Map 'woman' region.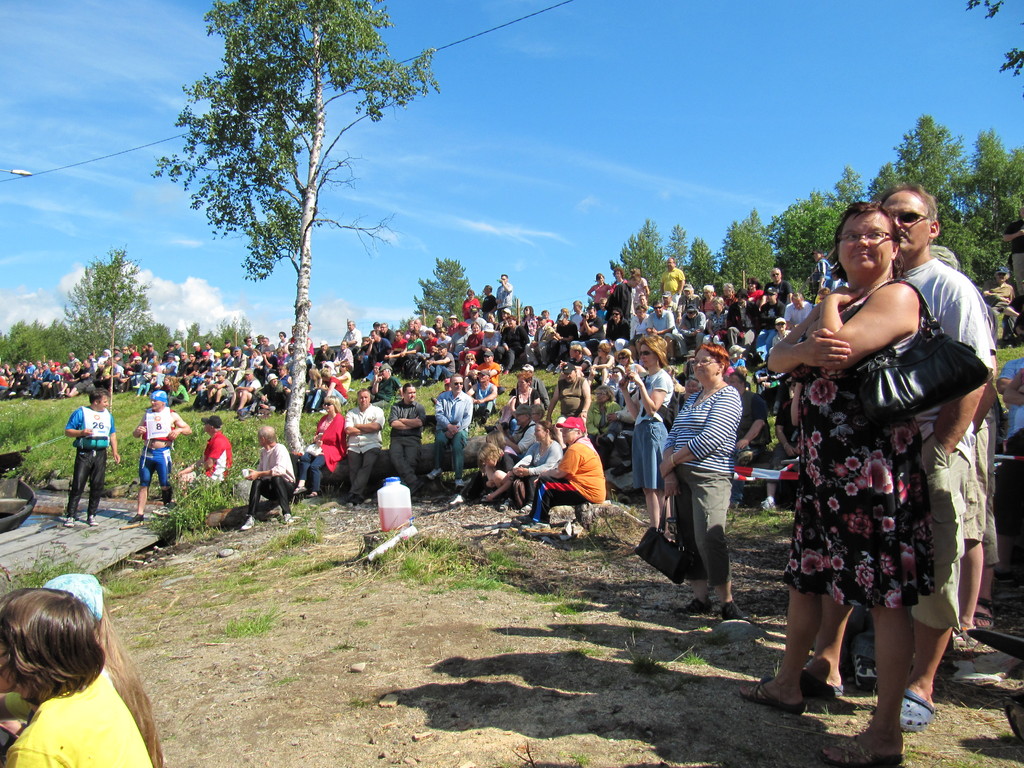
Mapped to bbox=[278, 332, 289, 353].
